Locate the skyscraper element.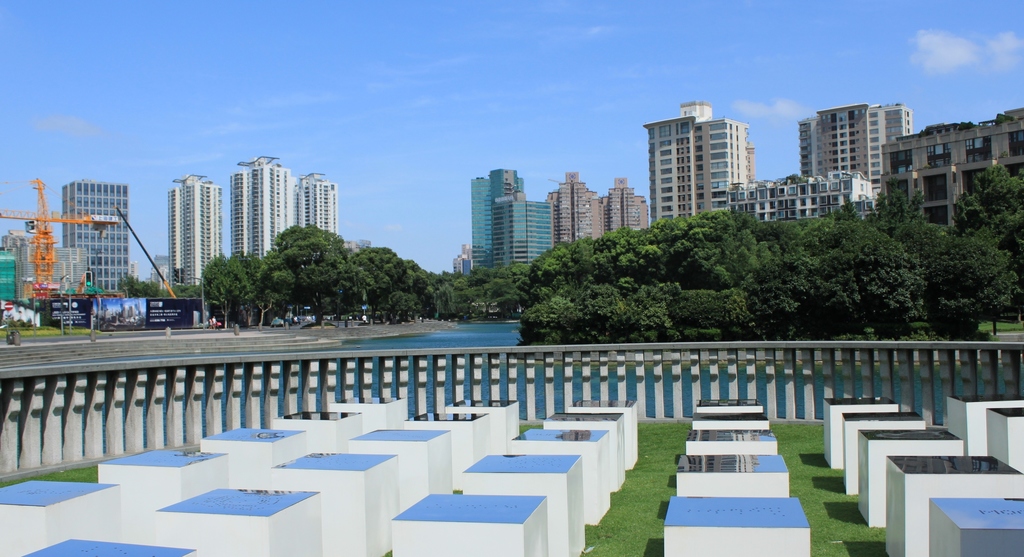
Element bbox: 469/168/552/270.
